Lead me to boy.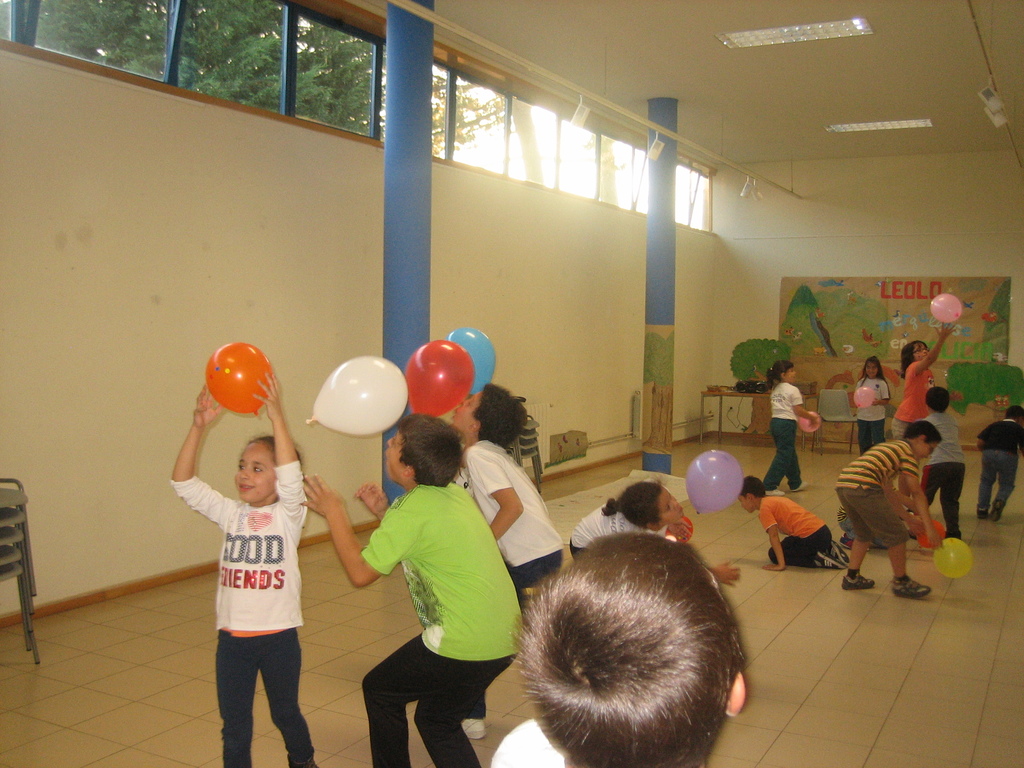
Lead to x1=451, y1=380, x2=572, y2=738.
